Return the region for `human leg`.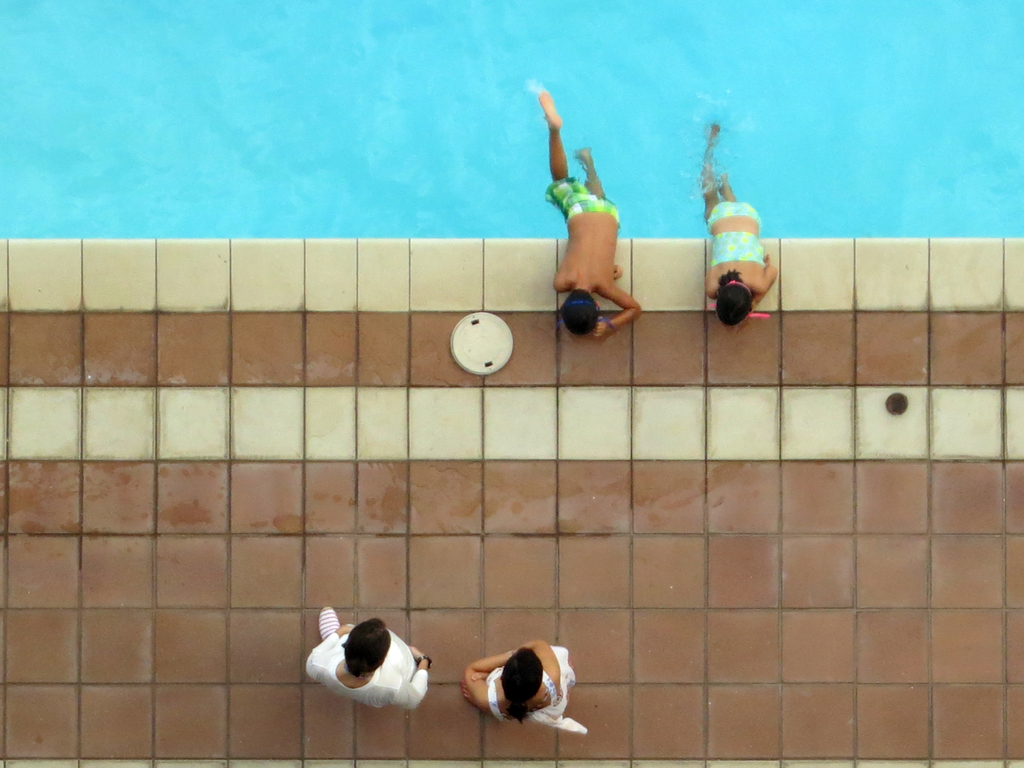
BBox(580, 151, 600, 195).
